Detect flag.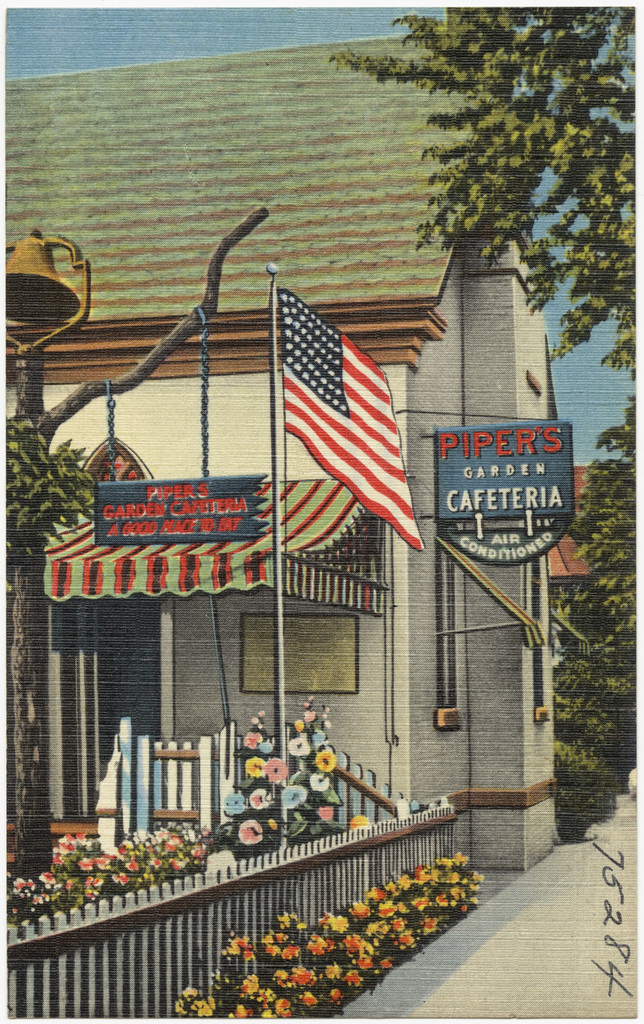
Detected at x1=256, y1=286, x2=416, y2=552.
